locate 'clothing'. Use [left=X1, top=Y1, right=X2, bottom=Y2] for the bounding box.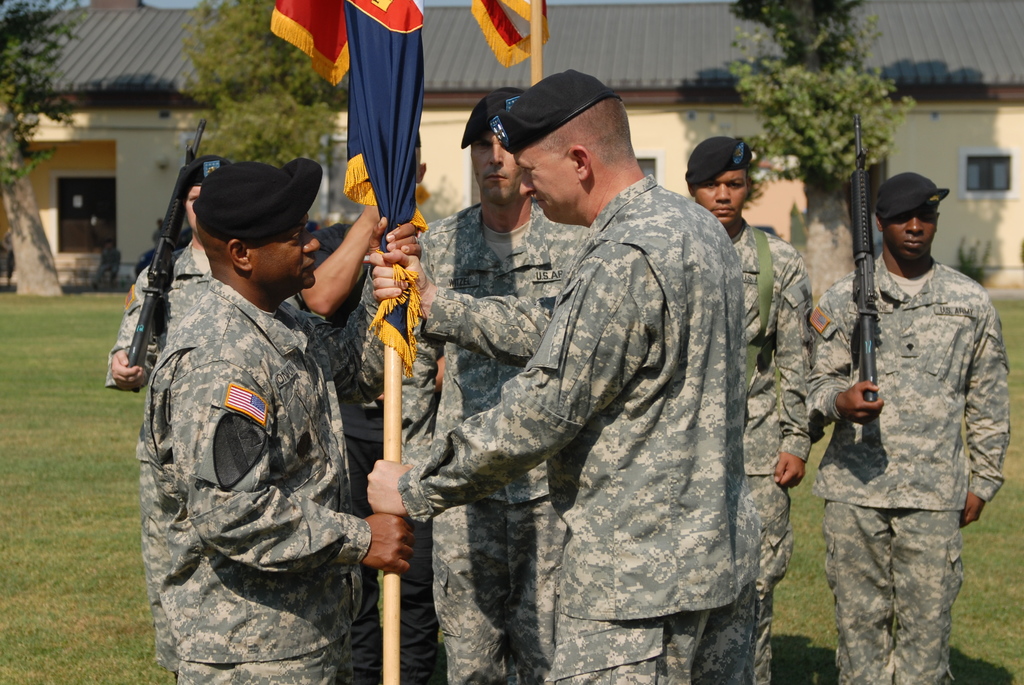
[left=115, top=207, right=393, bottom=651].
